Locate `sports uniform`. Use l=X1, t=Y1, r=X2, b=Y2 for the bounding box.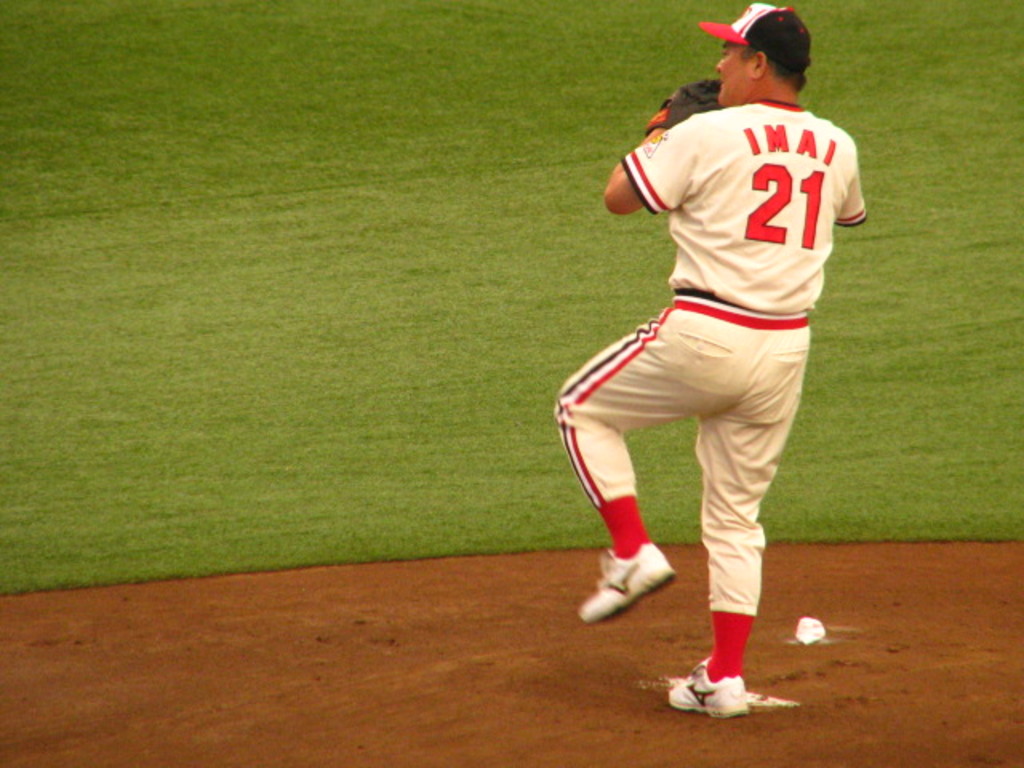
l=555, t=34, r=890, b=696.
